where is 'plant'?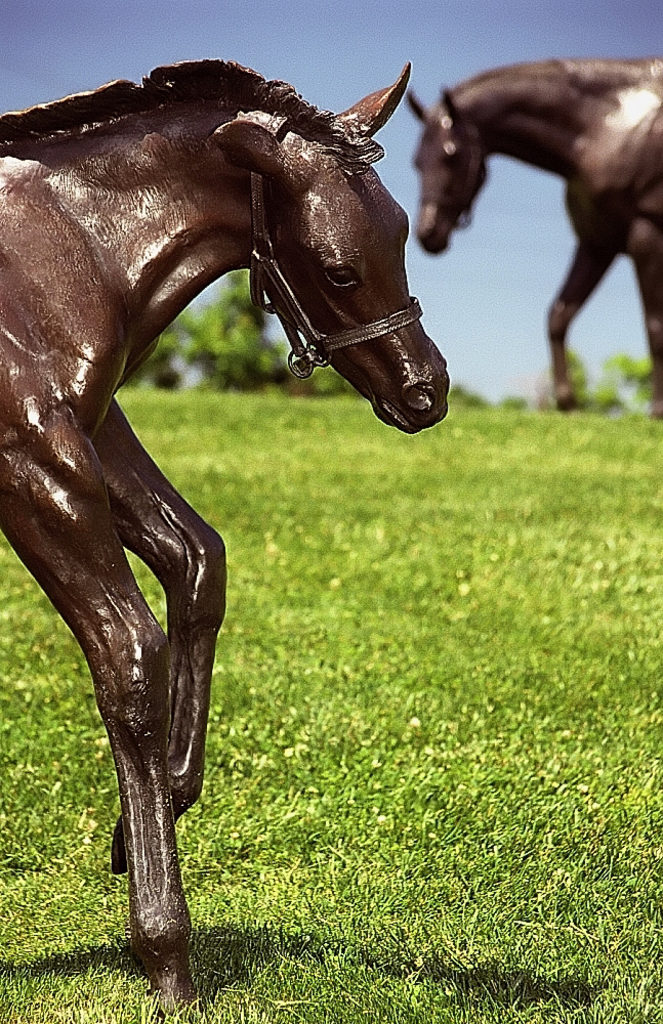
Rect(605, 356, 653, 418).
